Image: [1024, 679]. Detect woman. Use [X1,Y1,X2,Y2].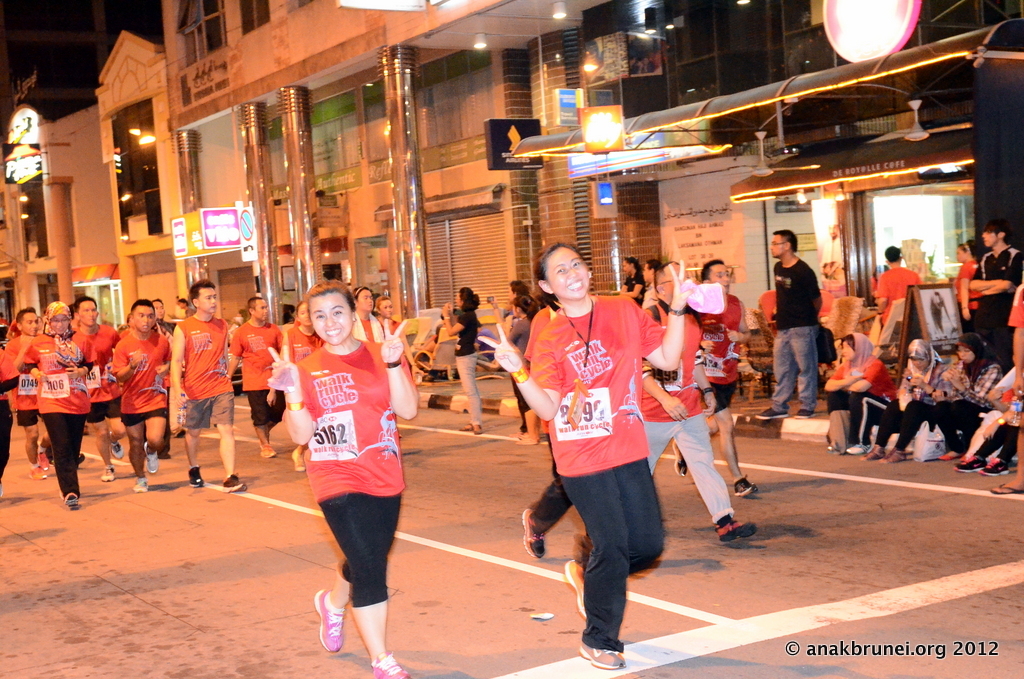
[257,278,425,678].
